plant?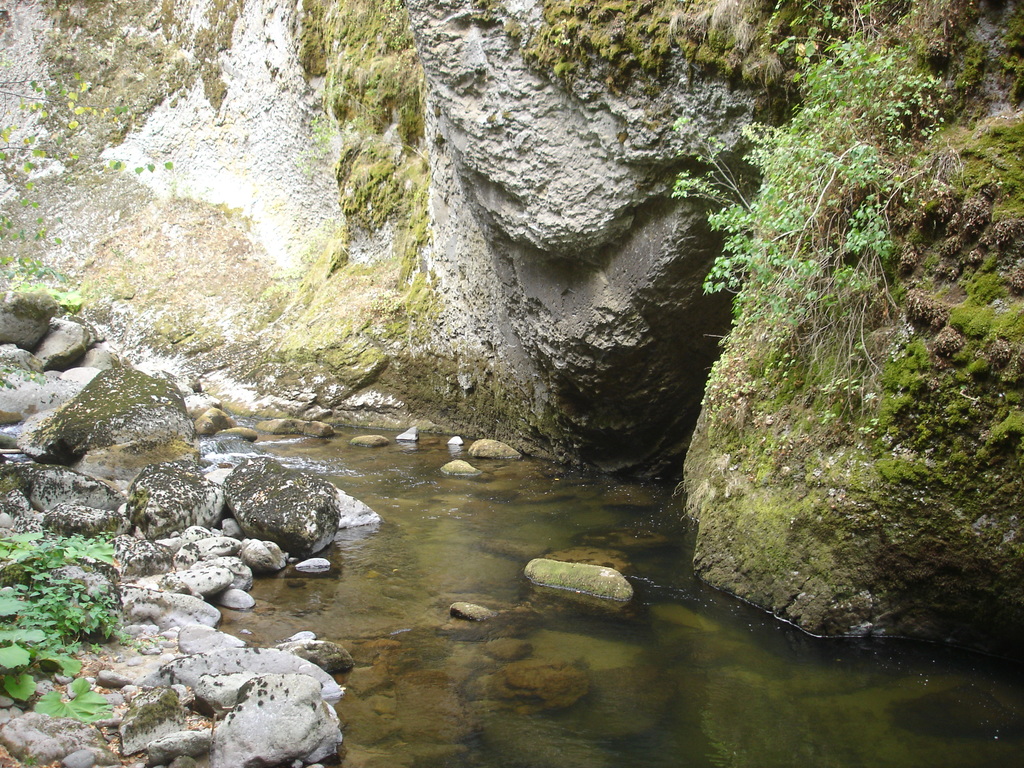
[left=0, top=59, right=176, bottom=284]
